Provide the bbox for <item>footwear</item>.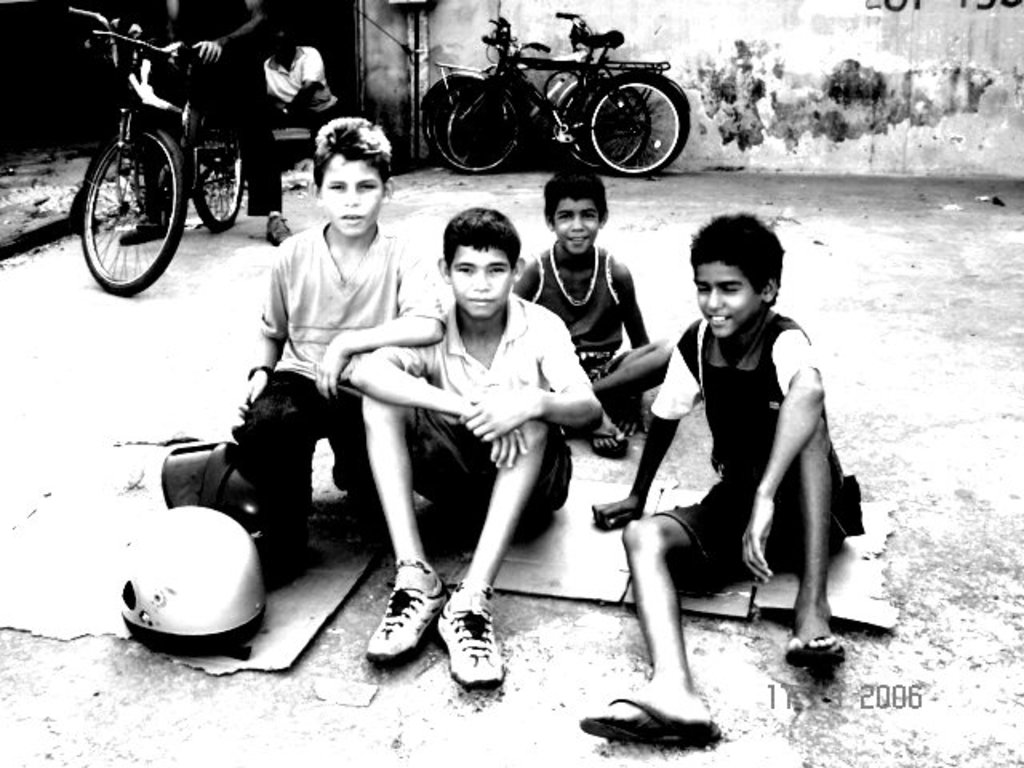
<bbox>366, 560, 454, 653</bbox>.
